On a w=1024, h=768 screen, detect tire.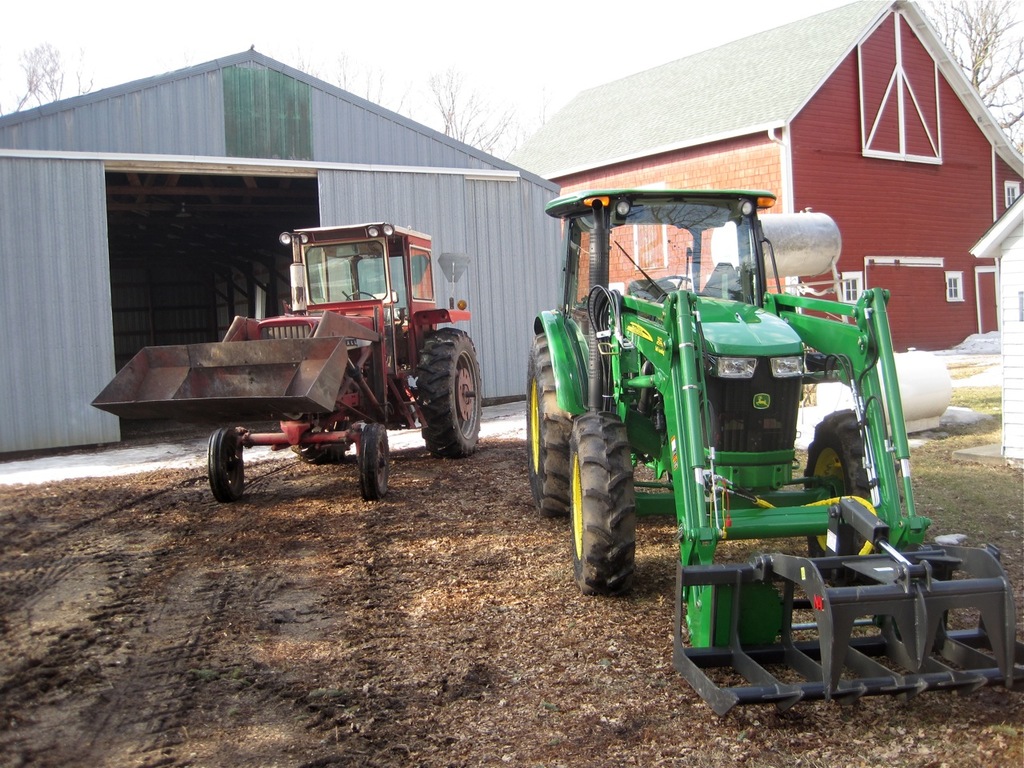
{"x1": 522, "y1": 330, "x2": 579, "y2": 517}.
